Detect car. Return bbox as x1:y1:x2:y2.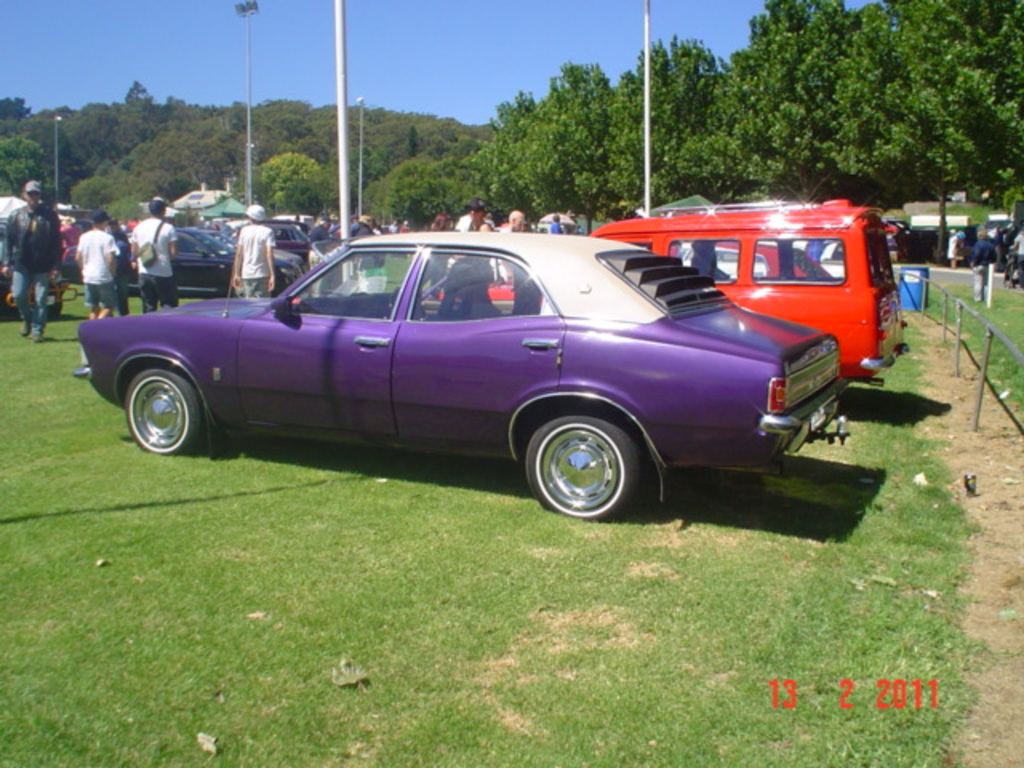
437:206:907:379.
